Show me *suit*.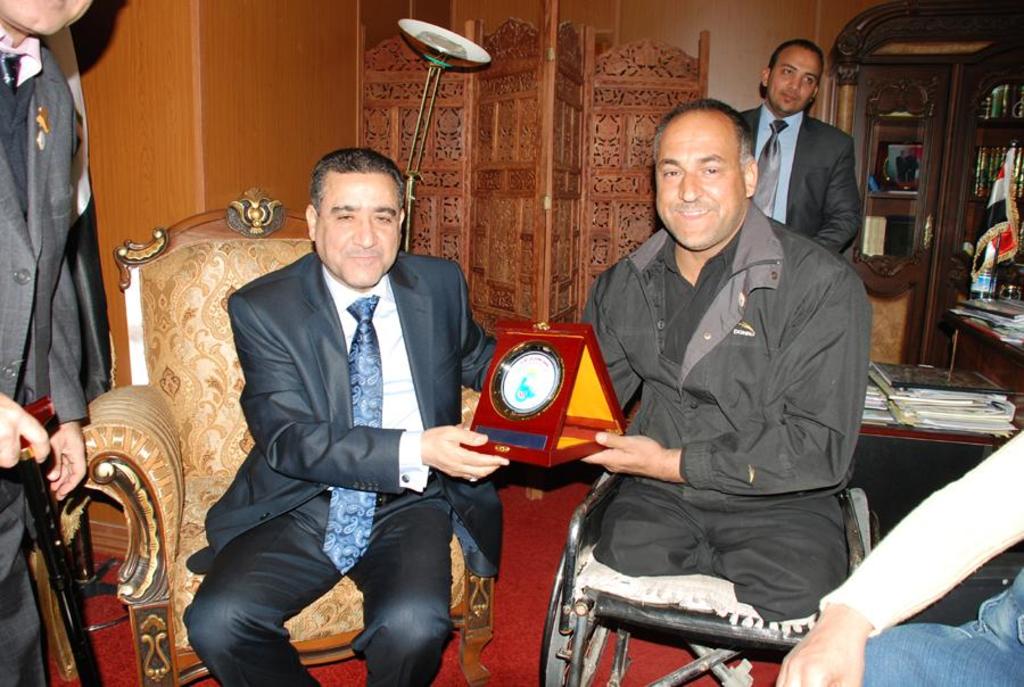
*suit* is here: bbox=(738, 100, 865, 254).
